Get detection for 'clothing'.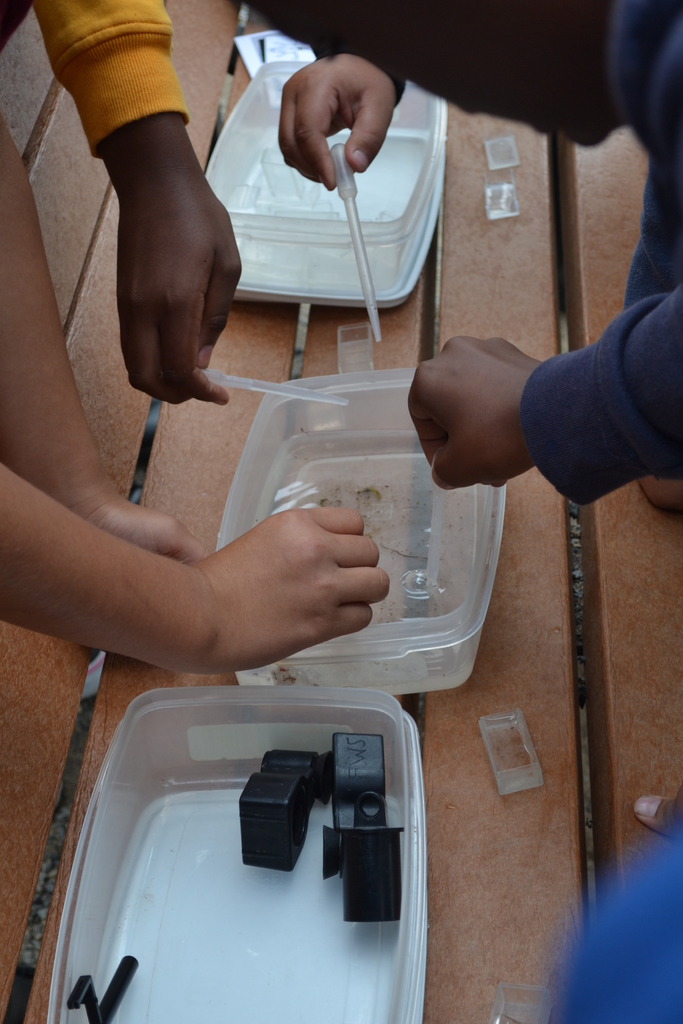
Detection: 545, 827, 682, 1021.
